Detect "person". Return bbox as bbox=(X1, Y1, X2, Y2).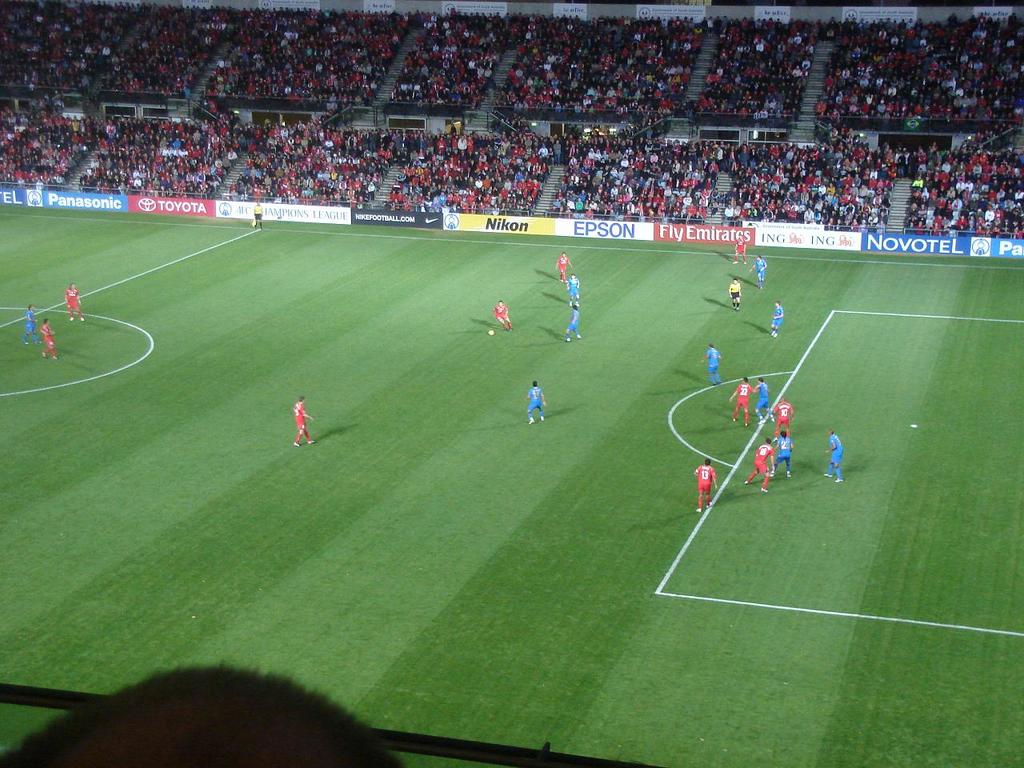
bbox=(749, 374, 770, 418).
